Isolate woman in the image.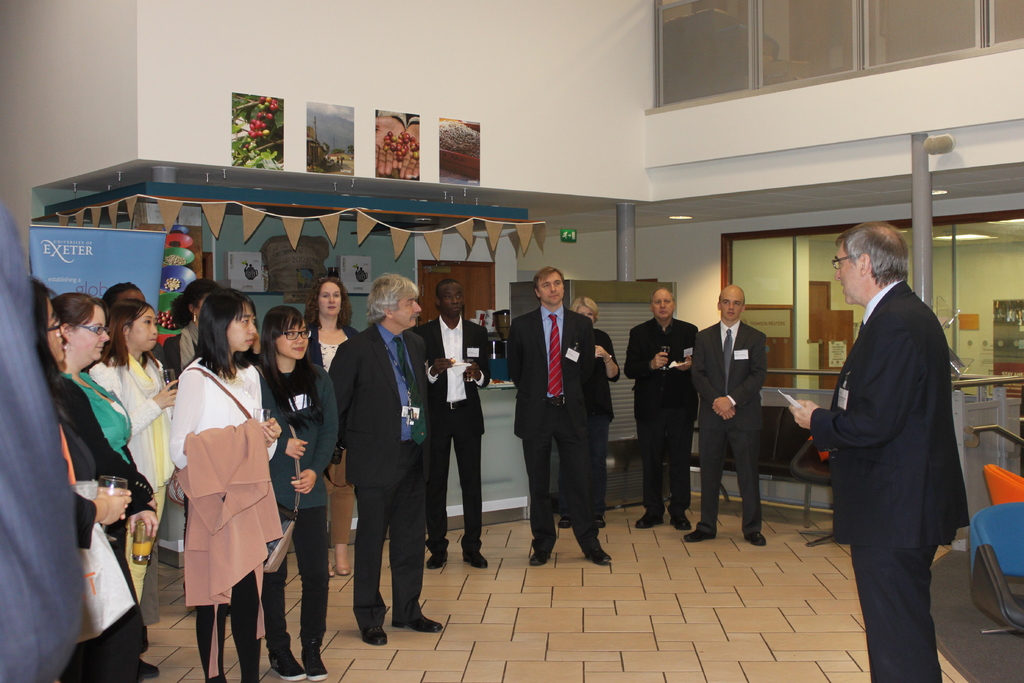
Isolated region: (166,276,278,682).
